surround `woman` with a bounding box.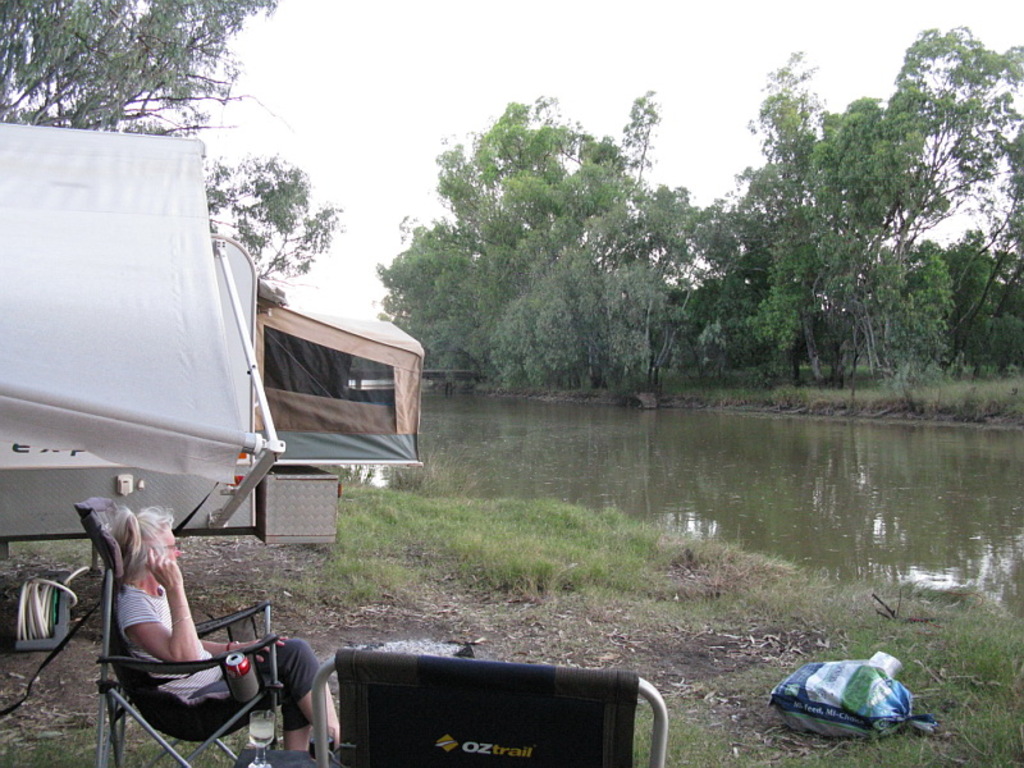
BBox(113, 500, 349, 767).
